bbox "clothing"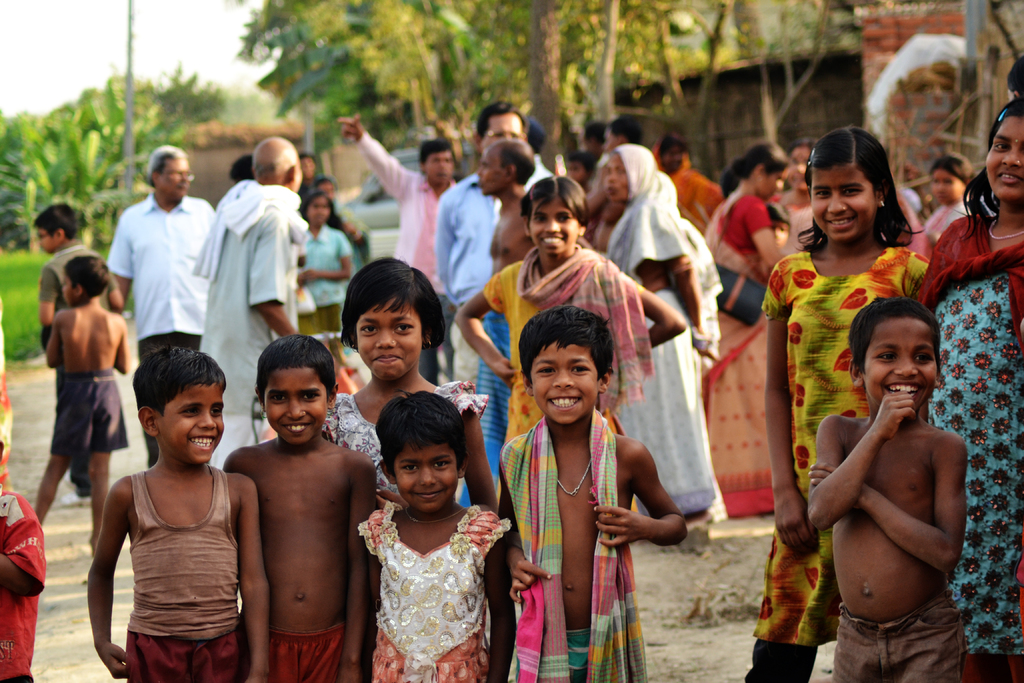
[106,192,212,466]
